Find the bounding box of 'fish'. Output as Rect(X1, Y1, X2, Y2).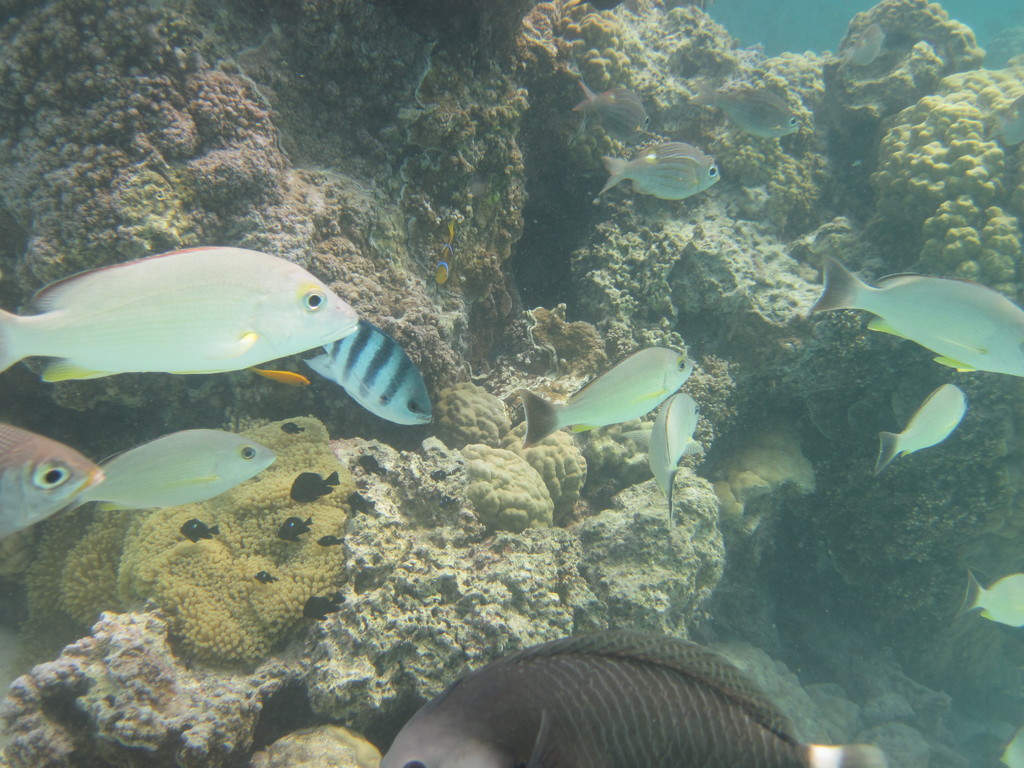
Rect(997, 721, 1023, 767).
